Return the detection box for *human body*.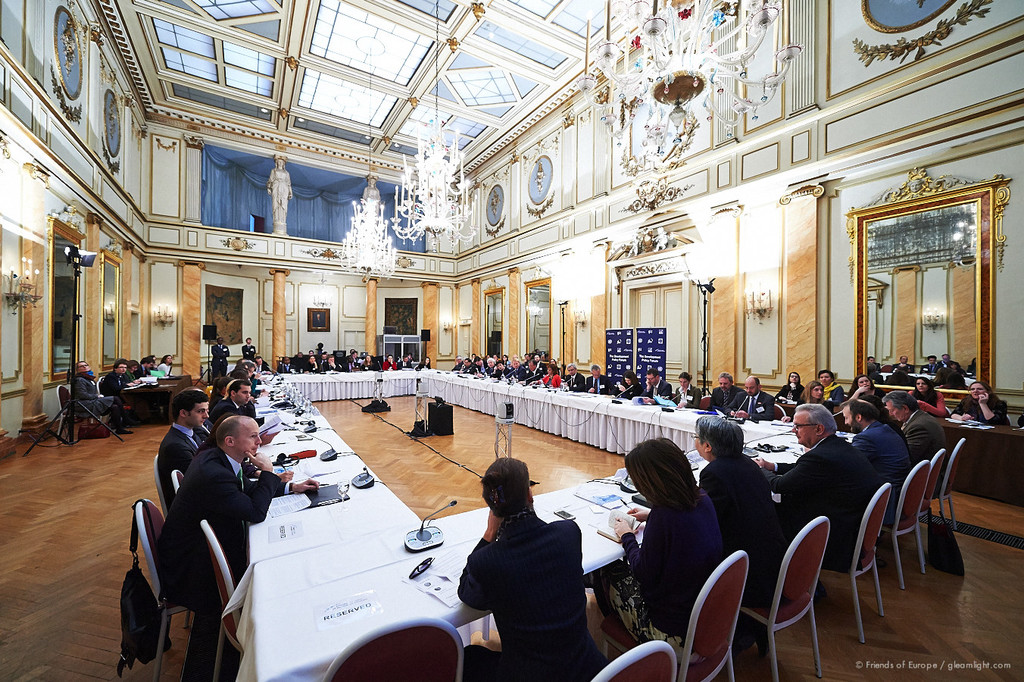
(308, 353, 319, 368).
